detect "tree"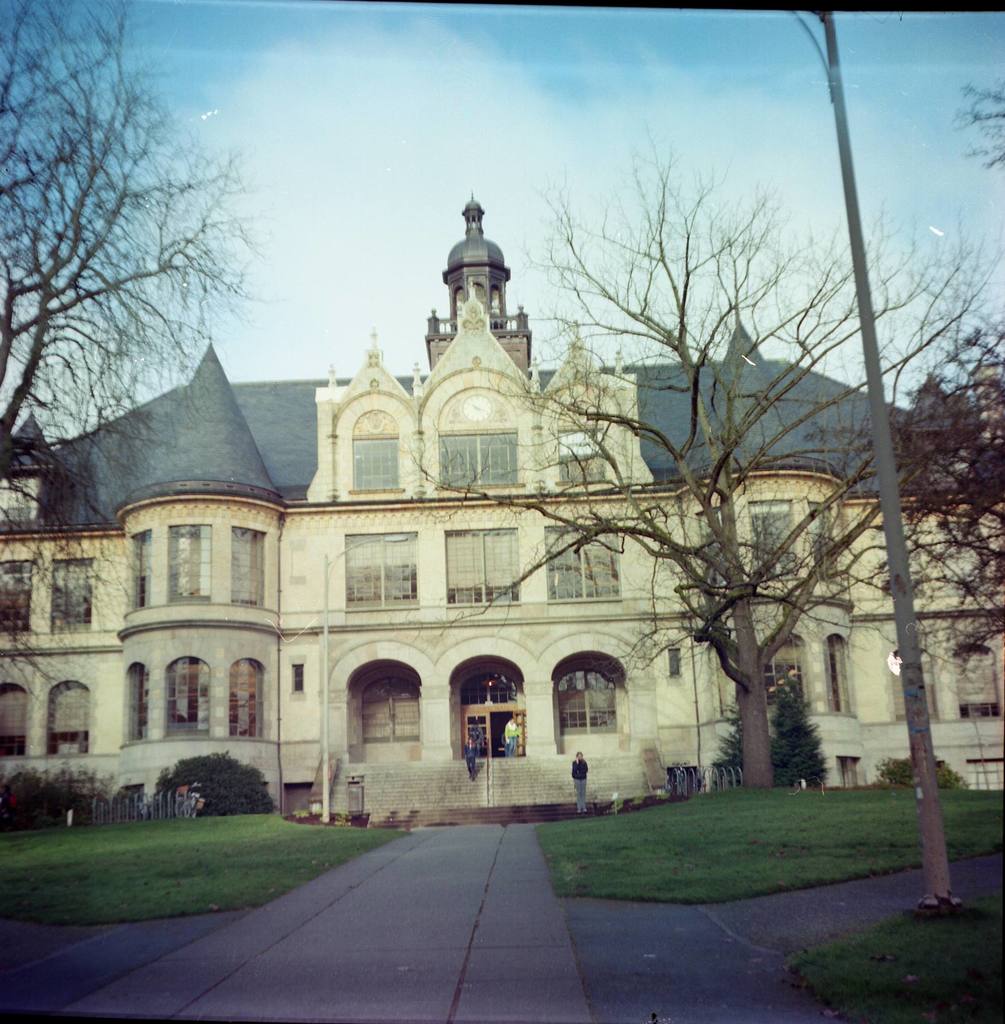
x1=954 y1=64 x2=1004 y2=171
